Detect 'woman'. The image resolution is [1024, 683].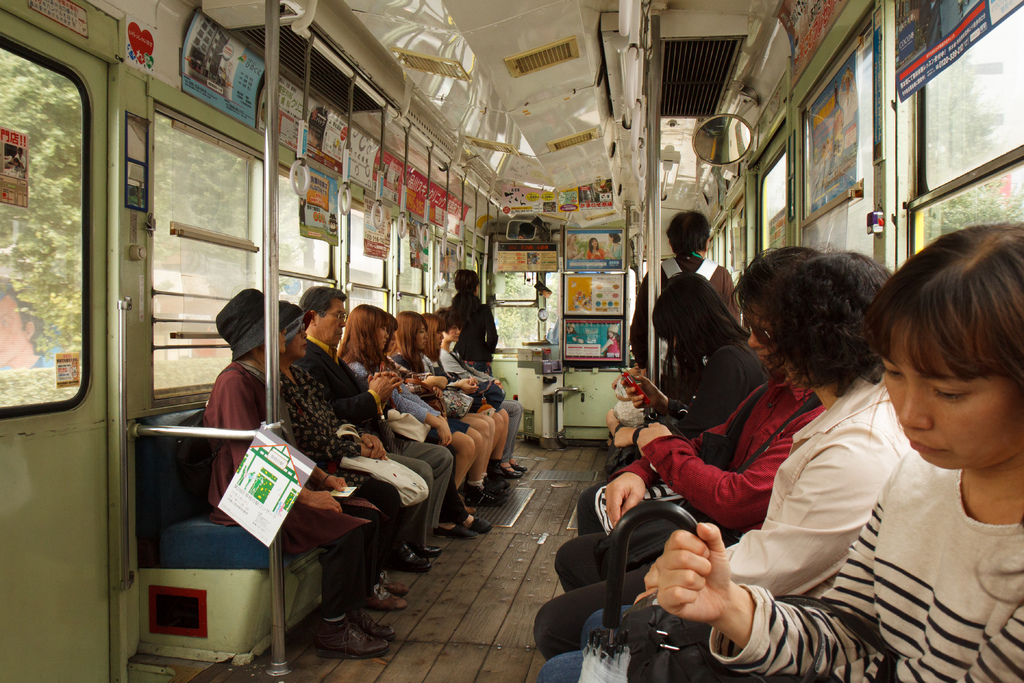
{"left": 536, "top": 243, "right": 917, "bottom": 682}.
